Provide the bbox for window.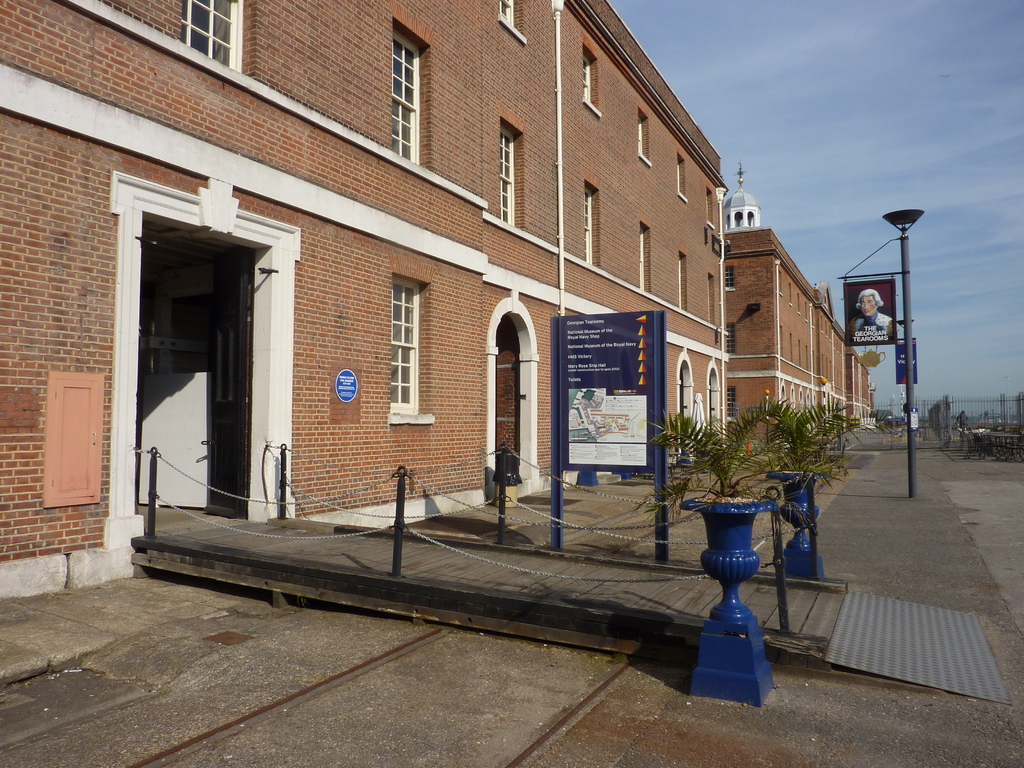
(x1=723, y1=321, x2=736, y2=356).
